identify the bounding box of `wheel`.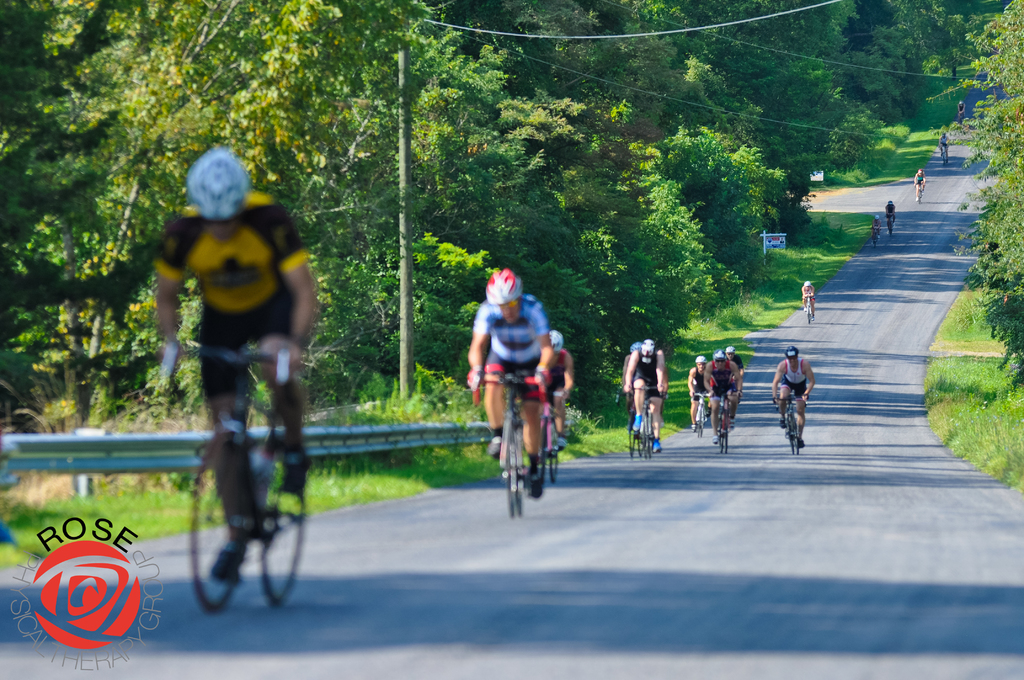
[808, 308, 813, 321].
